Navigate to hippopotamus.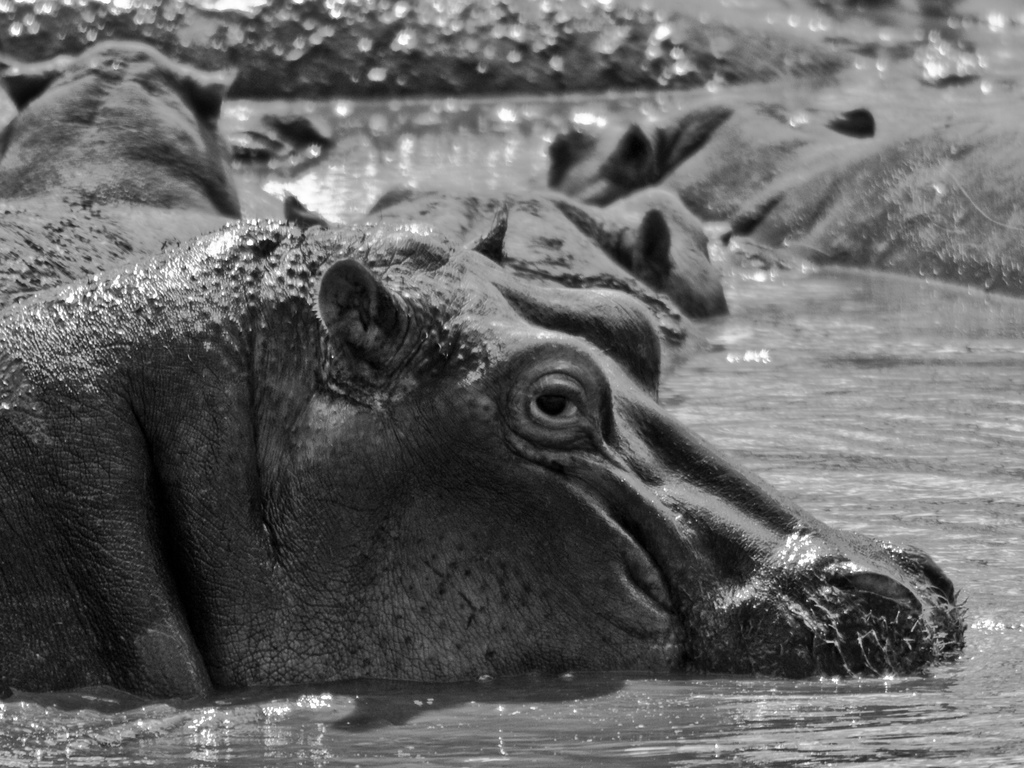
Navigation target: bbox=(0, 37, 245, 291).
